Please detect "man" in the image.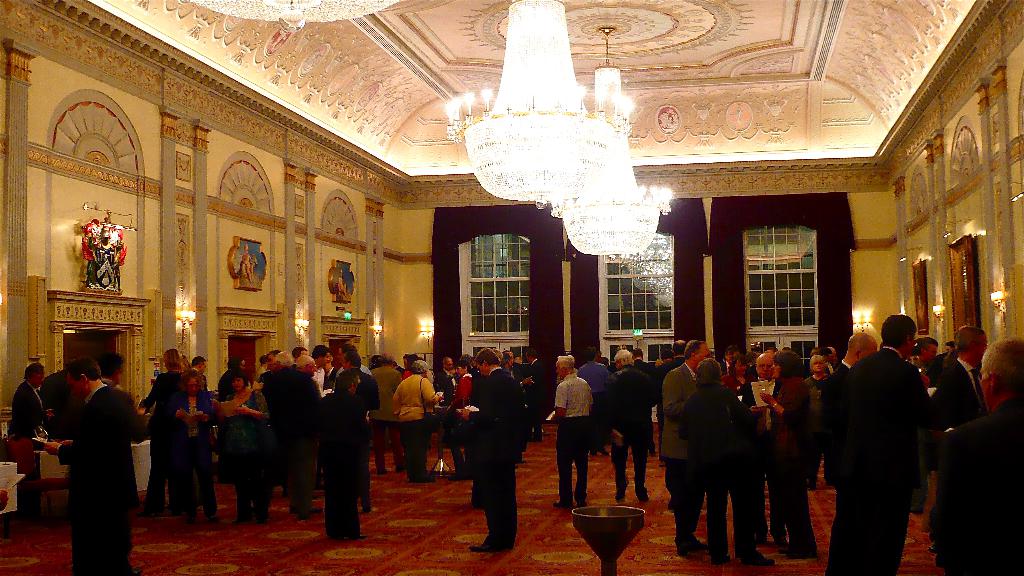
BBox(928, 335, 1023, 575).
